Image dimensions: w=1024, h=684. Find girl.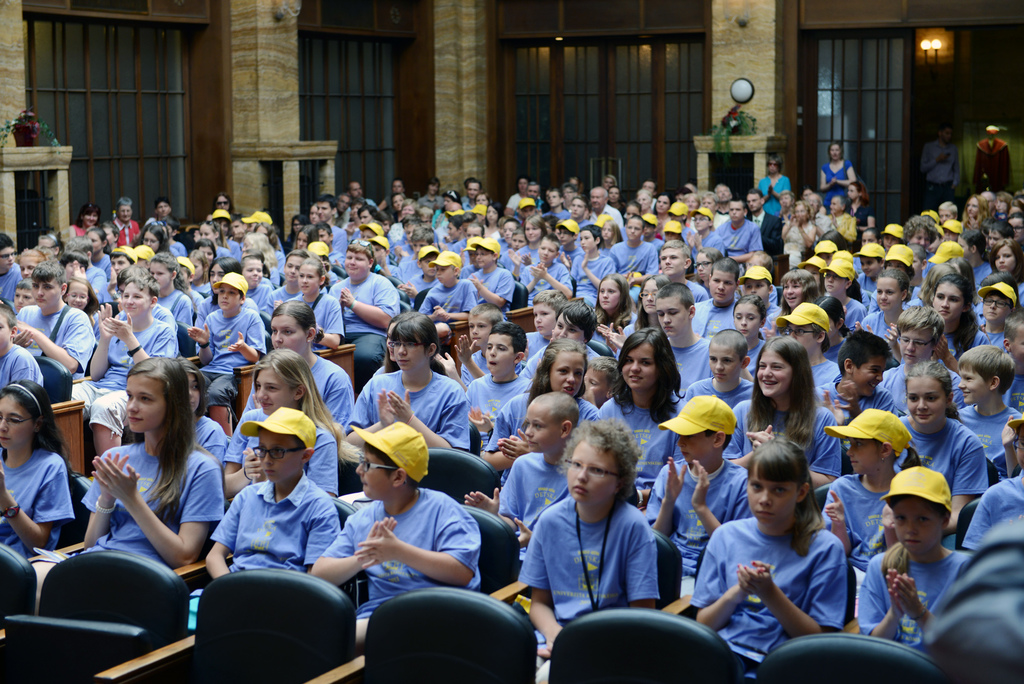
bbox(813, 291, 856, 362).
